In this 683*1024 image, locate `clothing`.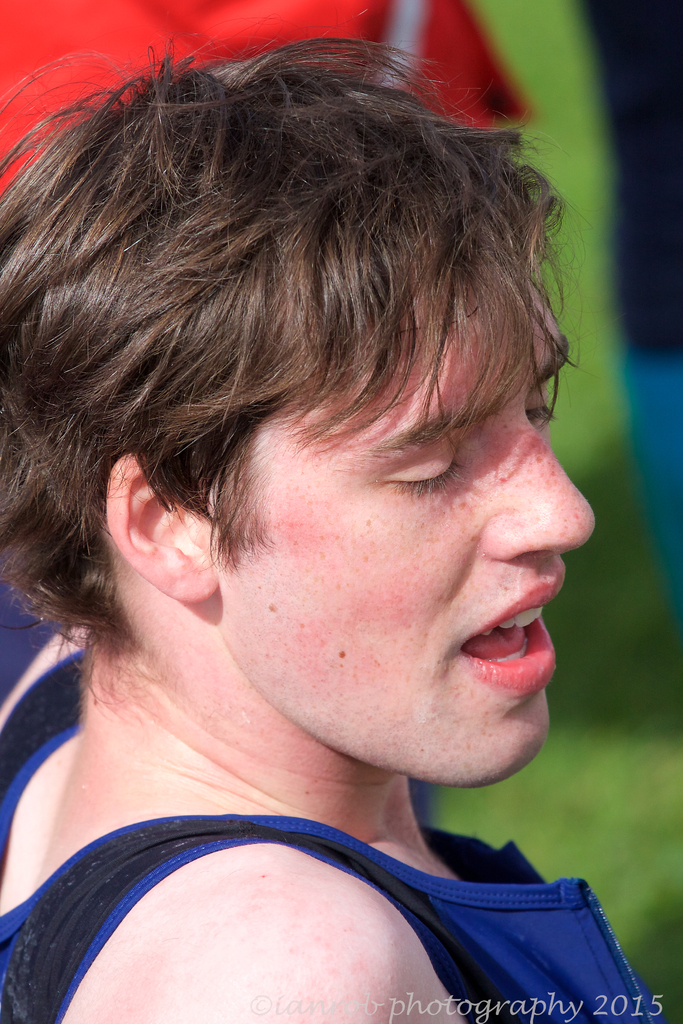
Bounding box: bbox=[0, 652, 668, 1023].
